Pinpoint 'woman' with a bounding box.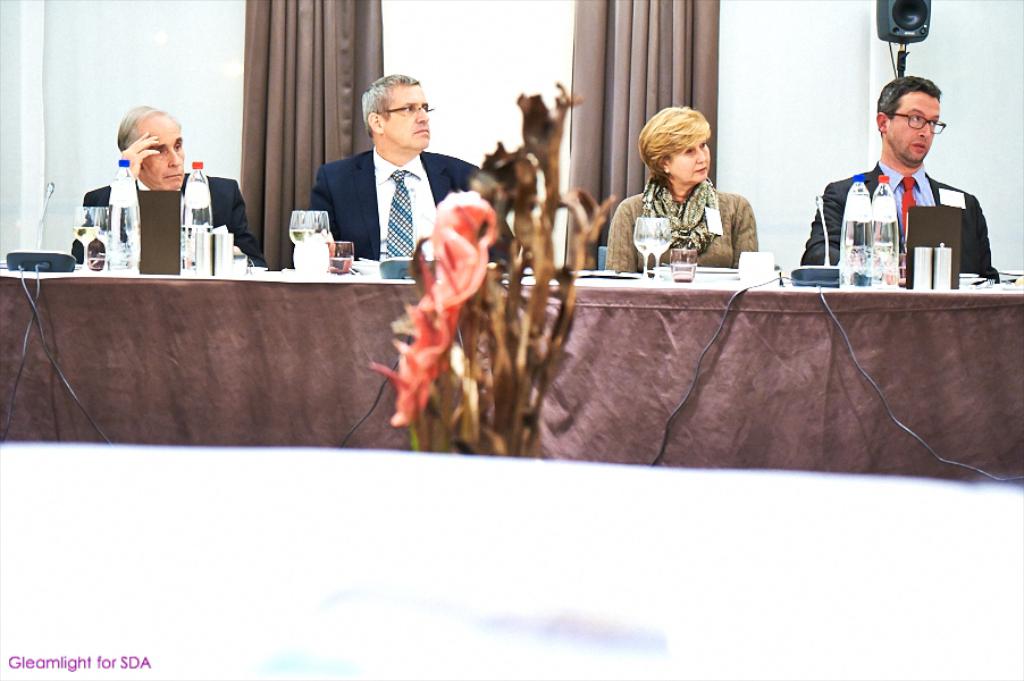
rect(606, 103, 758, 271).
